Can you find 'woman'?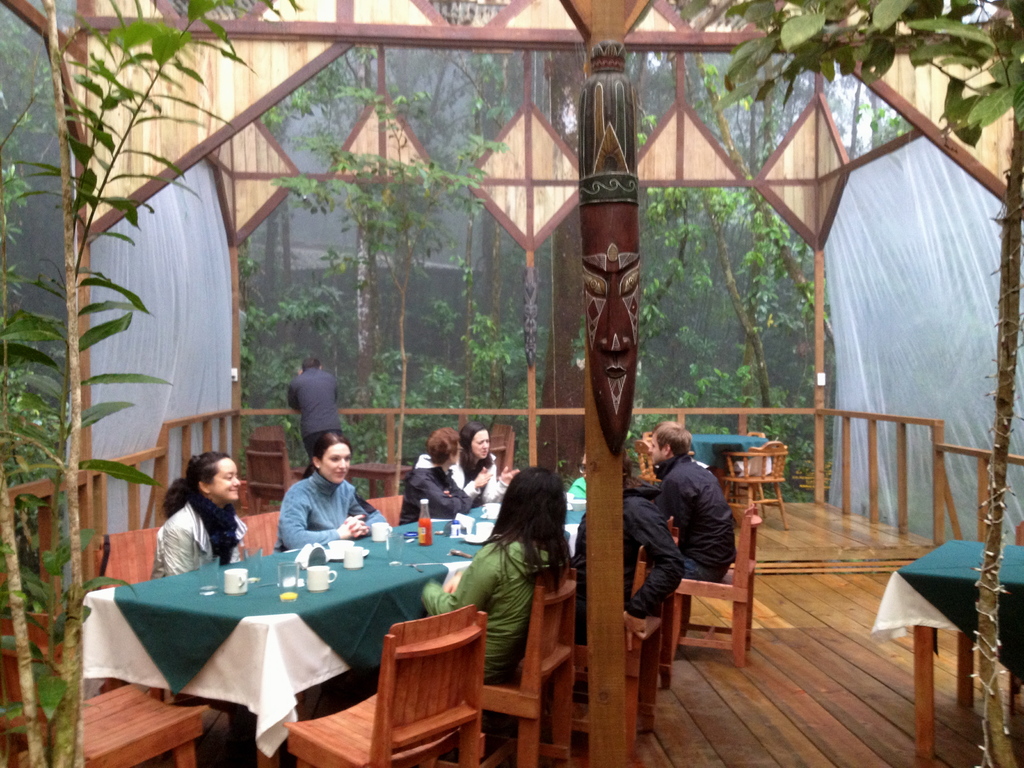
Yes, bounding box: pyautogui.locateOnScreen(451, 420, 520, 501).
